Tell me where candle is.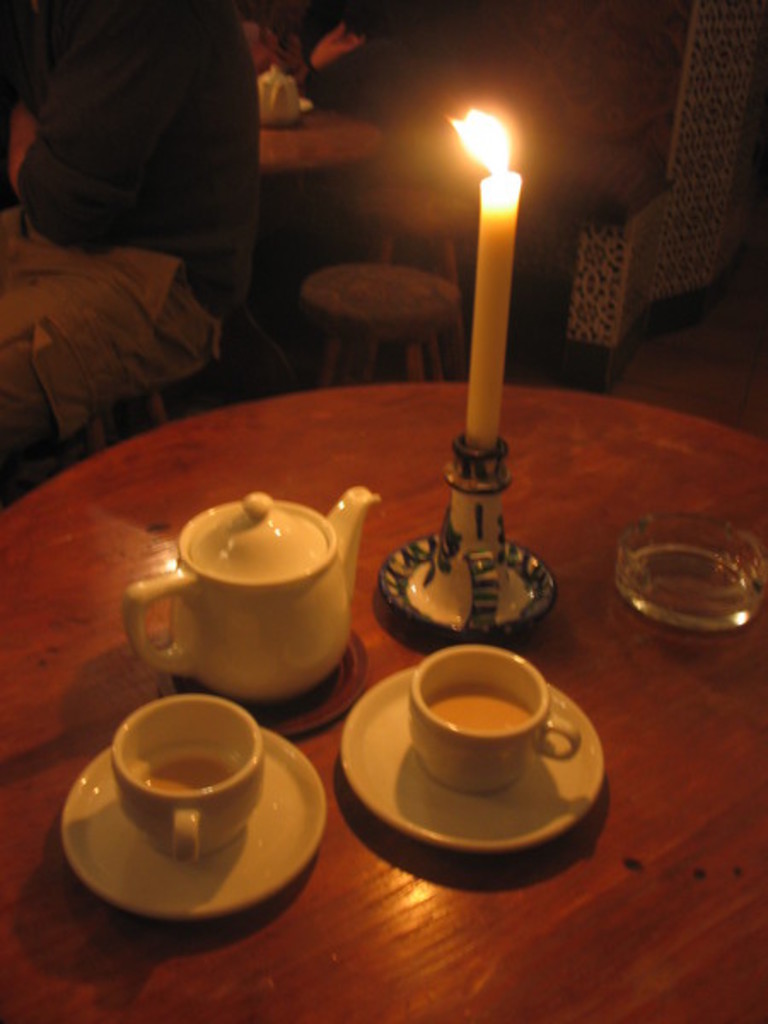
candle is at pyautogui.locateOnScreen(452, 114, 522, 461).
